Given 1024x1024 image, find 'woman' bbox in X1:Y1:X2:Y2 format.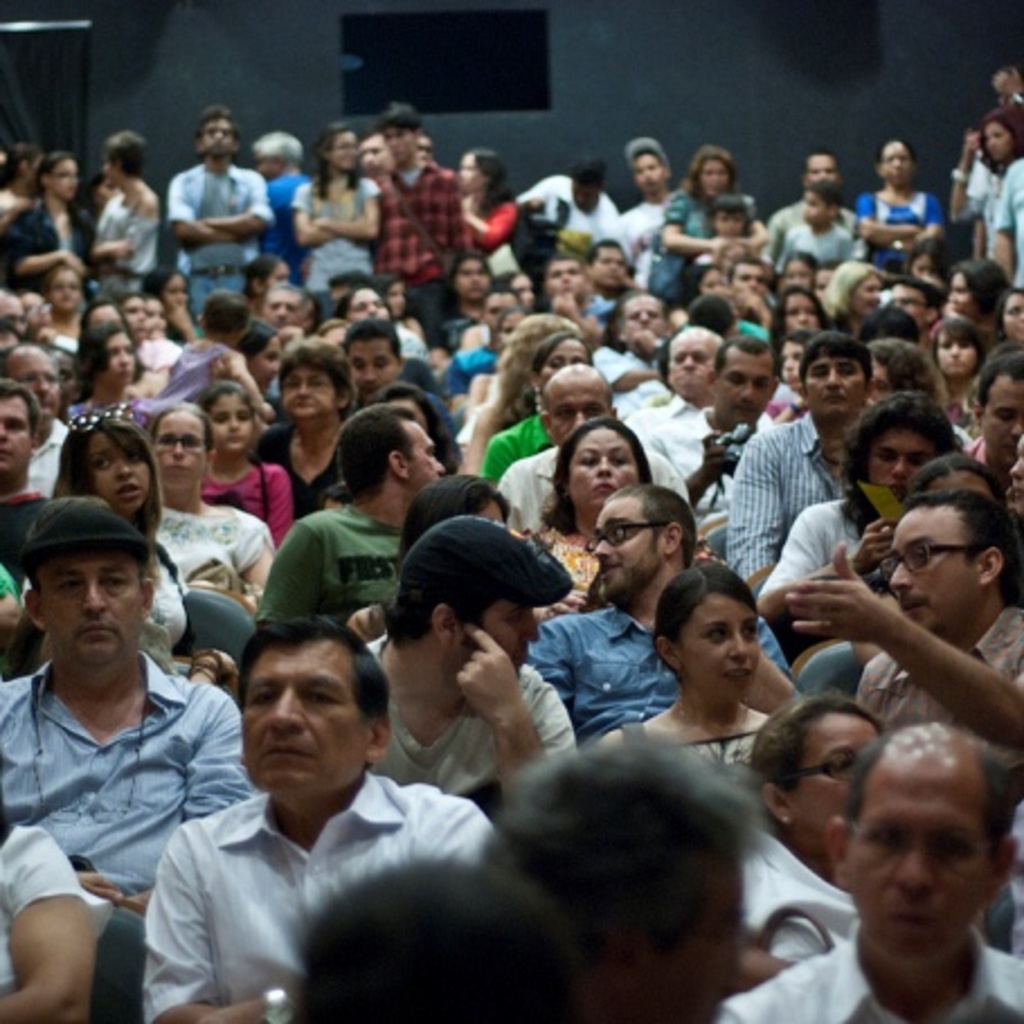
70:320:155:421.
